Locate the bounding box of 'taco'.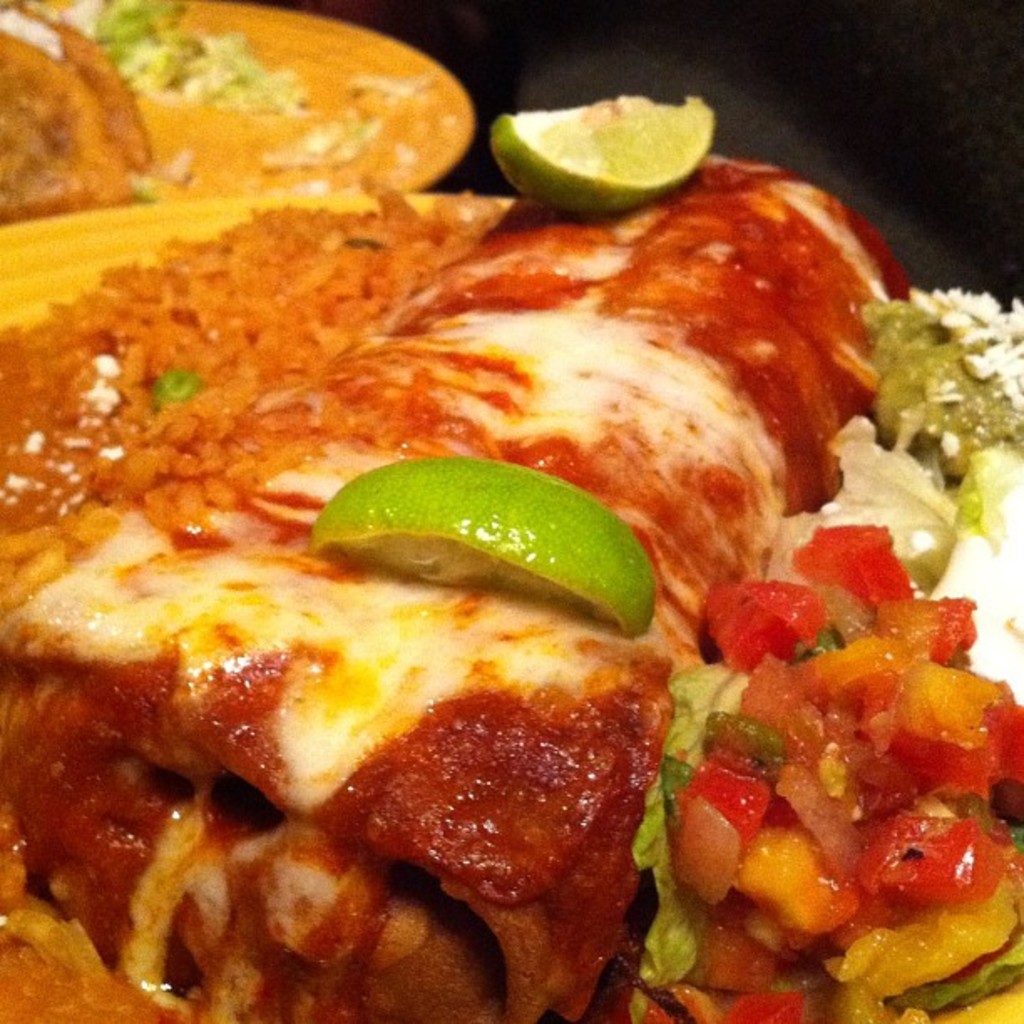
Bounding box: 0, 147, 914, 1022.
